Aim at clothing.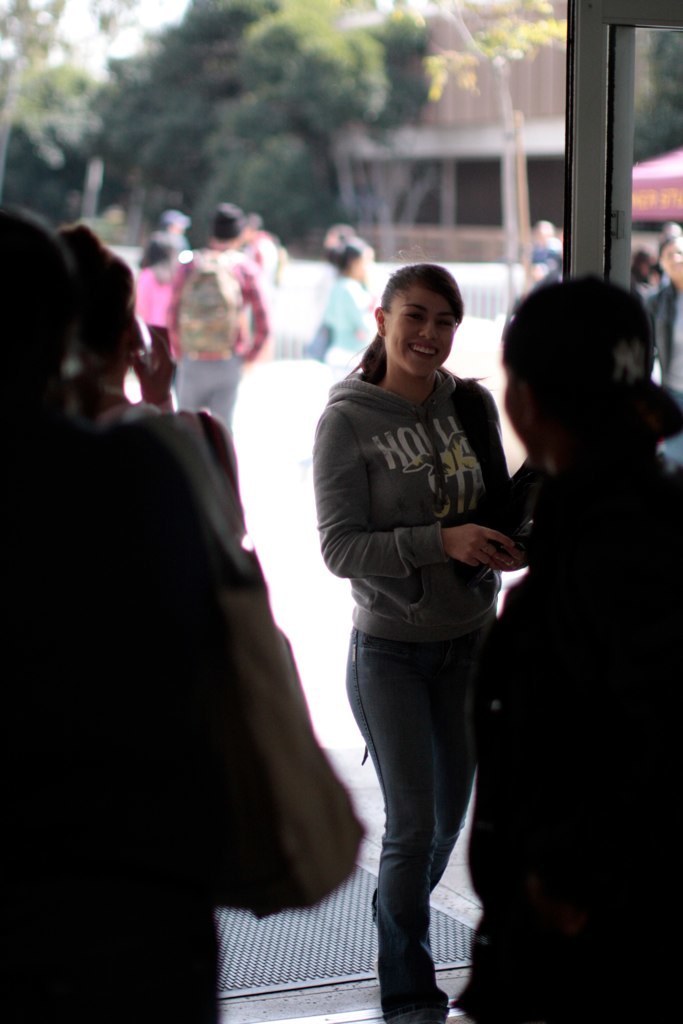
Aimed at x1=167, y1=233, x2=288, y2=416.
